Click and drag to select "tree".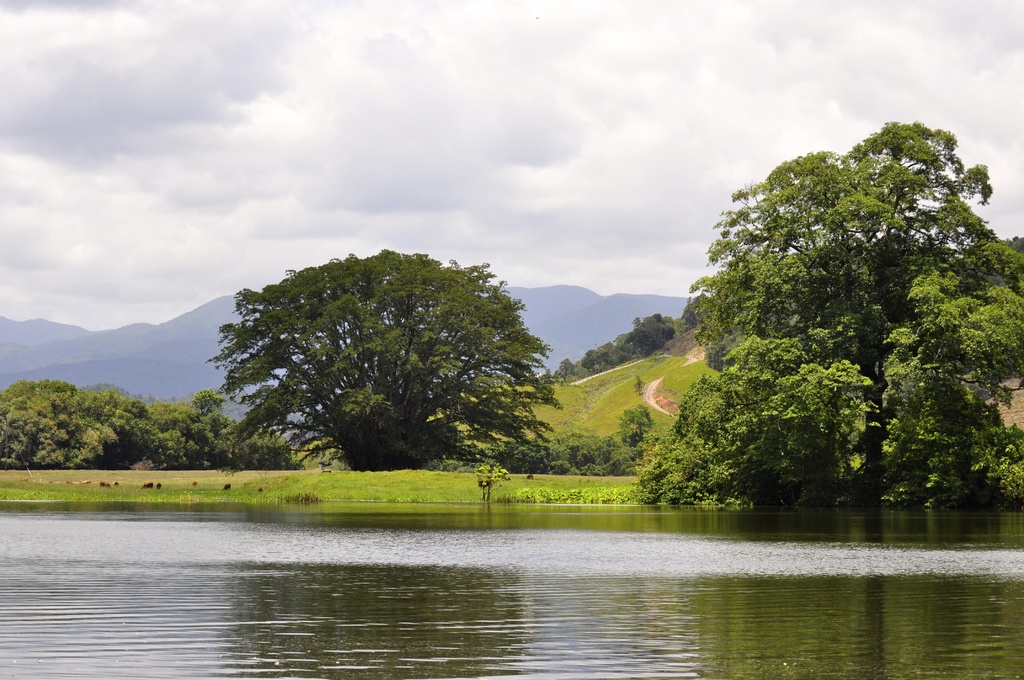
Selection: [left=551, top=285, right=632, bottom=345].
